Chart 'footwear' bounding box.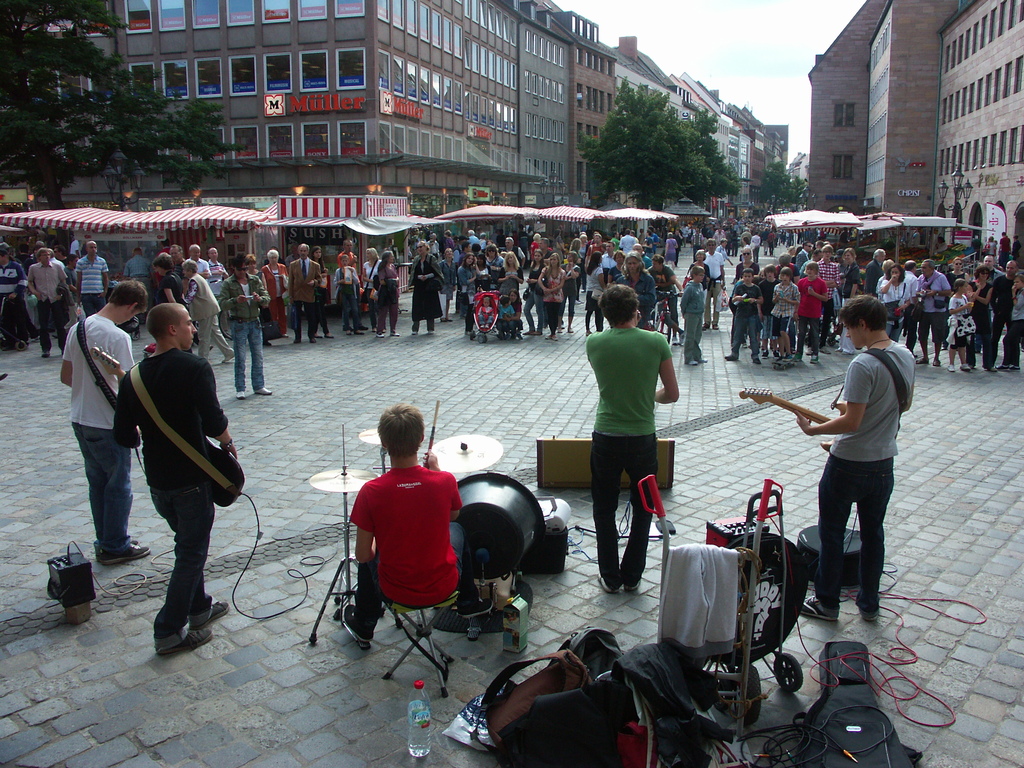
Charted: Rect(683, 358, 697, 367).
